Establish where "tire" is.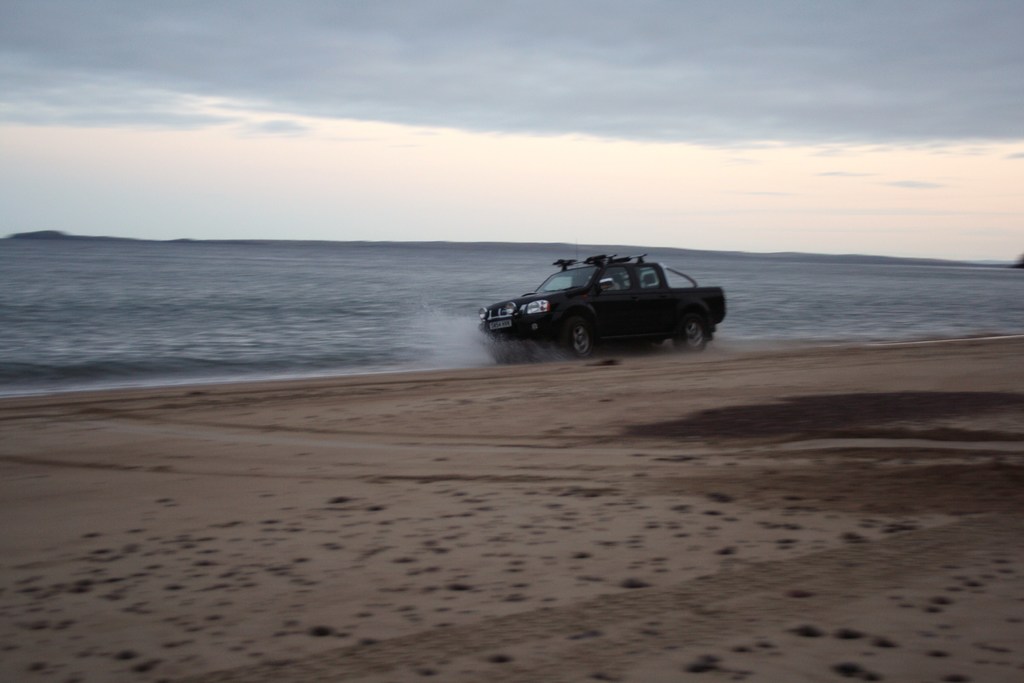
Established at (561, 317, 594, 357).
